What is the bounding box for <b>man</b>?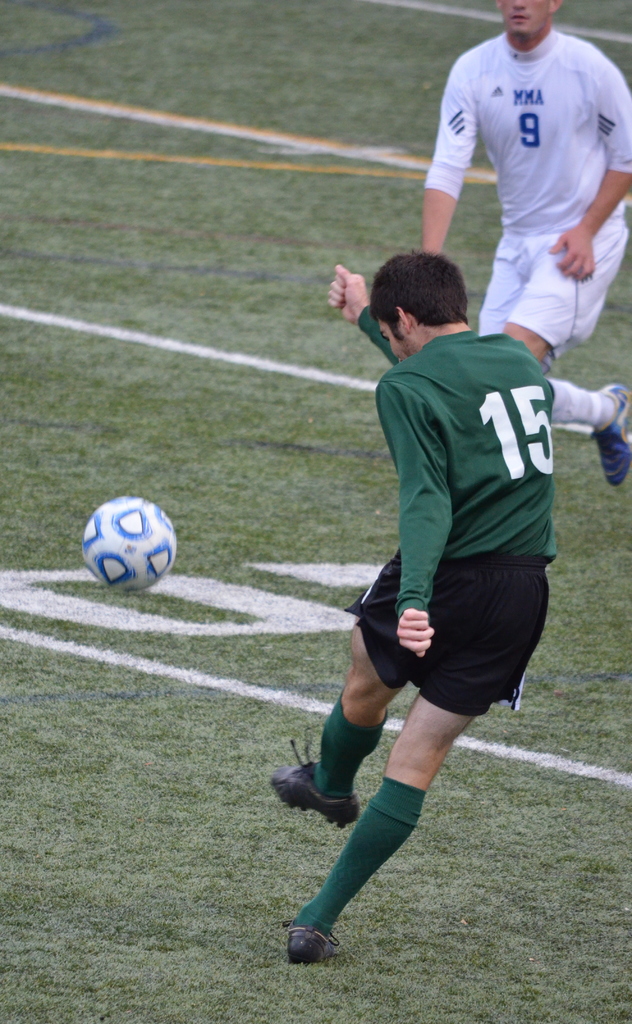
(x1=263, y1=251, x2=557, y2=966).
